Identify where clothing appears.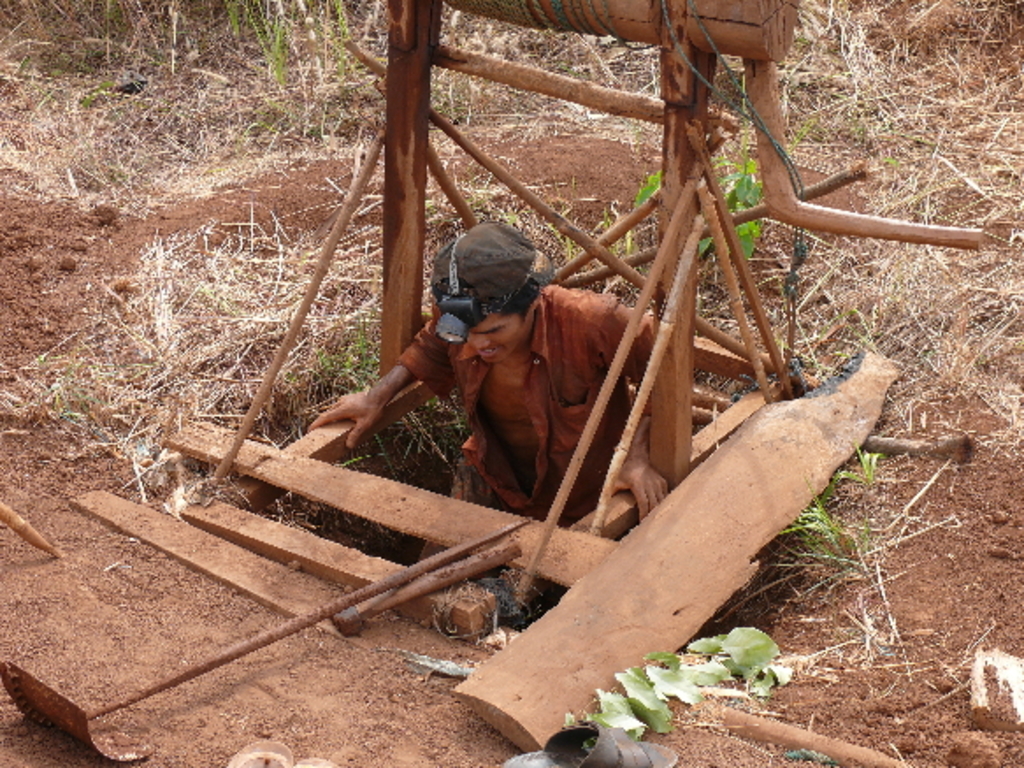
Appears at (left=393, top=290, right=662, bottom=576).
